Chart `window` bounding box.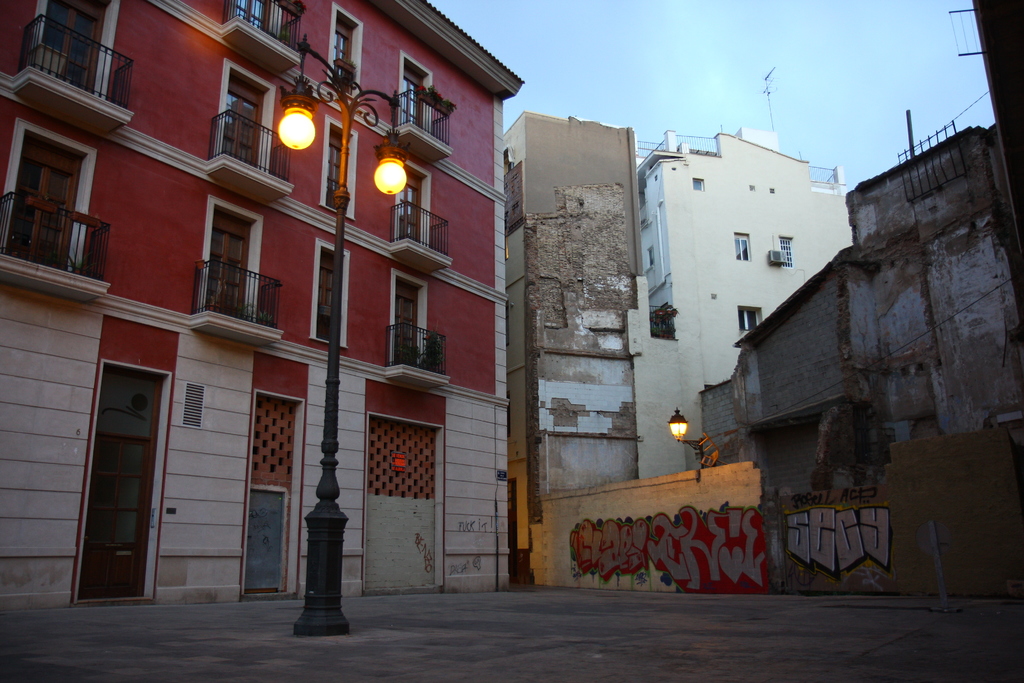
Charted: (775,233,791,267).
